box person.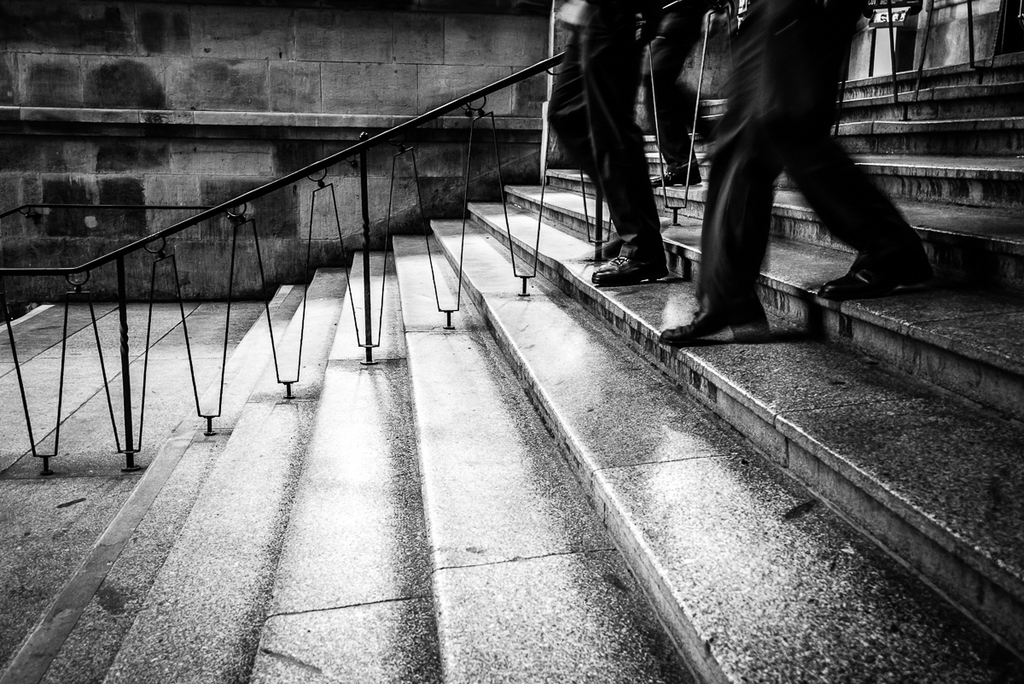
l=542, t=0, r=667, b=287.
